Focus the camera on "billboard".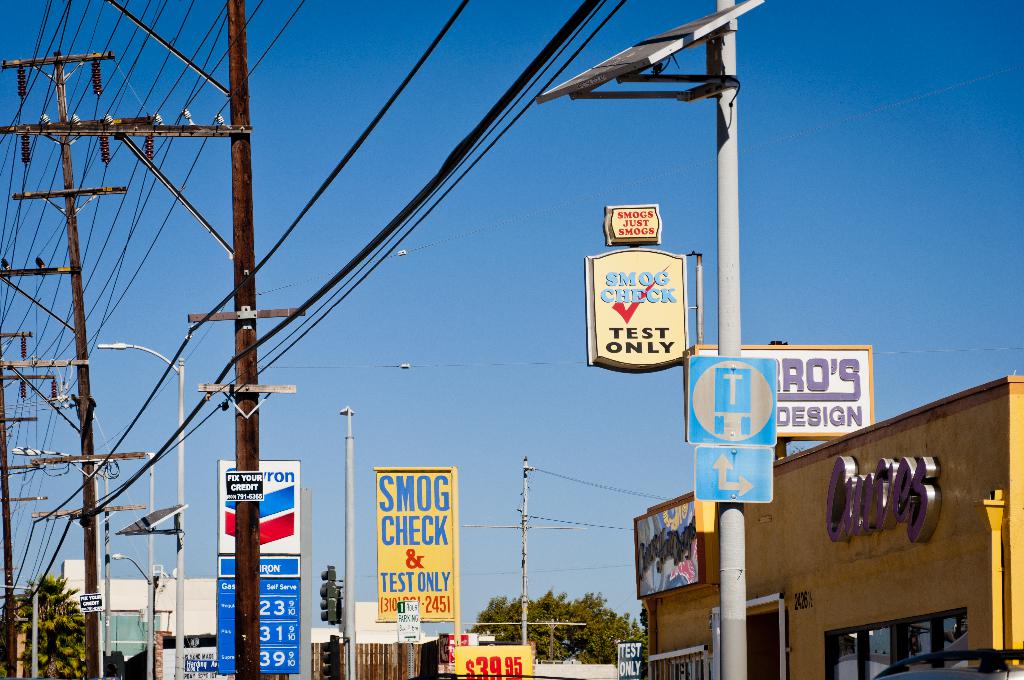
Focus region: {"x1": 211, "y1": 555, "x2": 303, "y2": 668}.
